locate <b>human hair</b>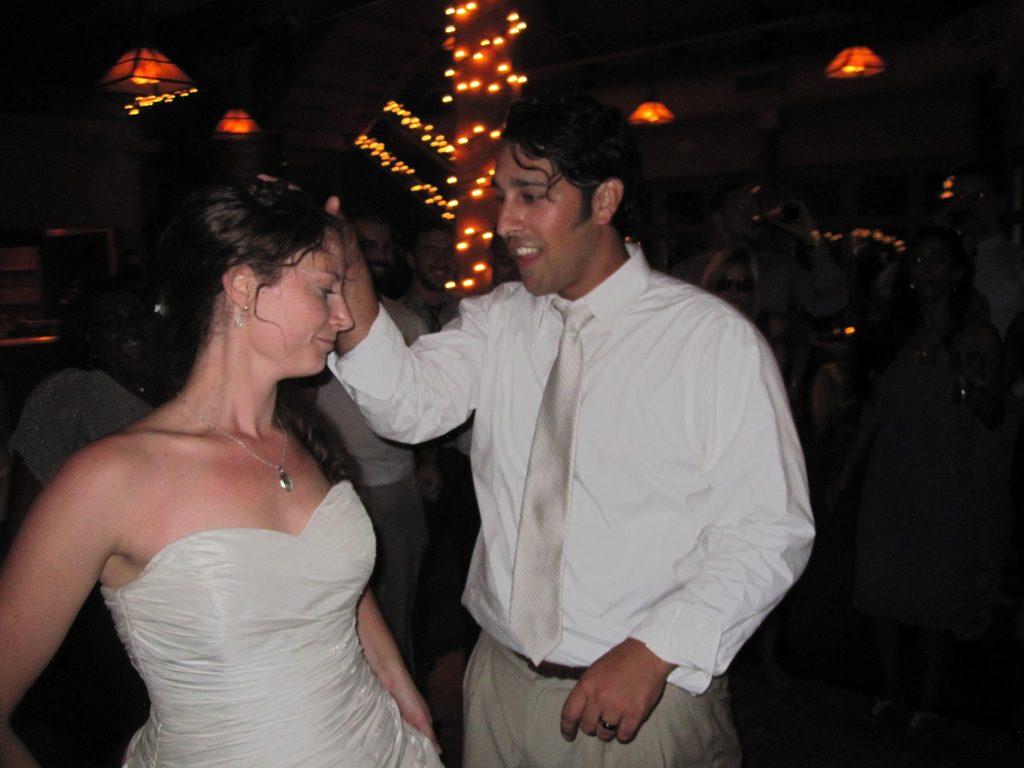
<bbox>140, 172, 359, 389</bbox>
